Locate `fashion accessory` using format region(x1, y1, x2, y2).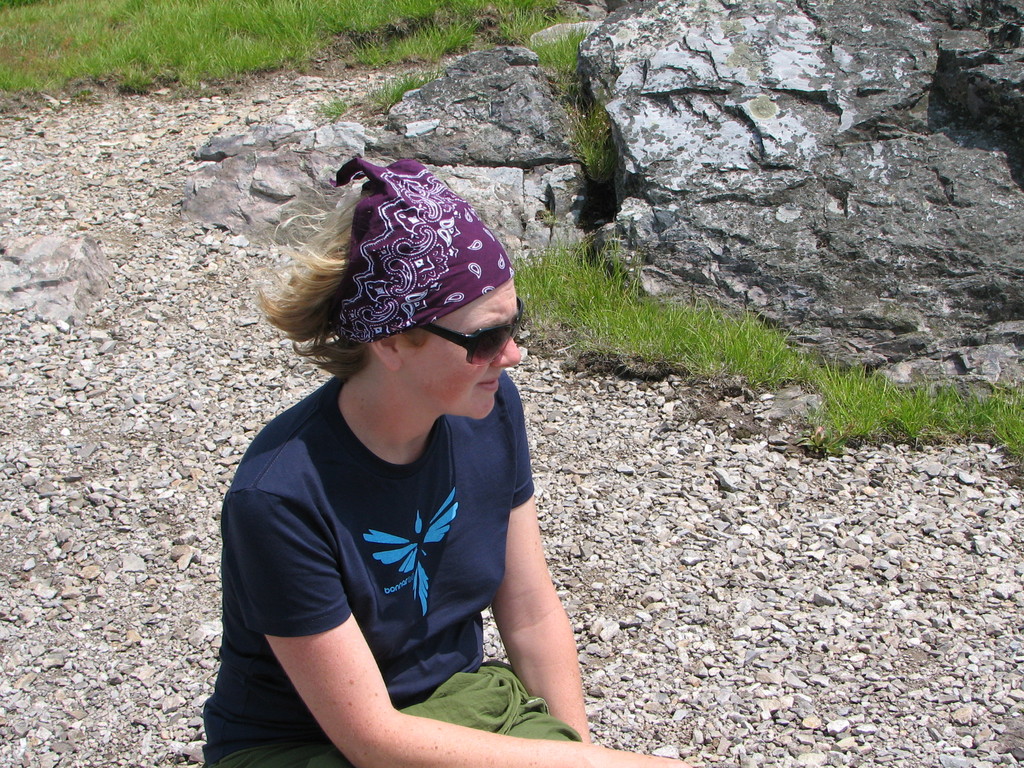
region(419, 298, 525, 364).
